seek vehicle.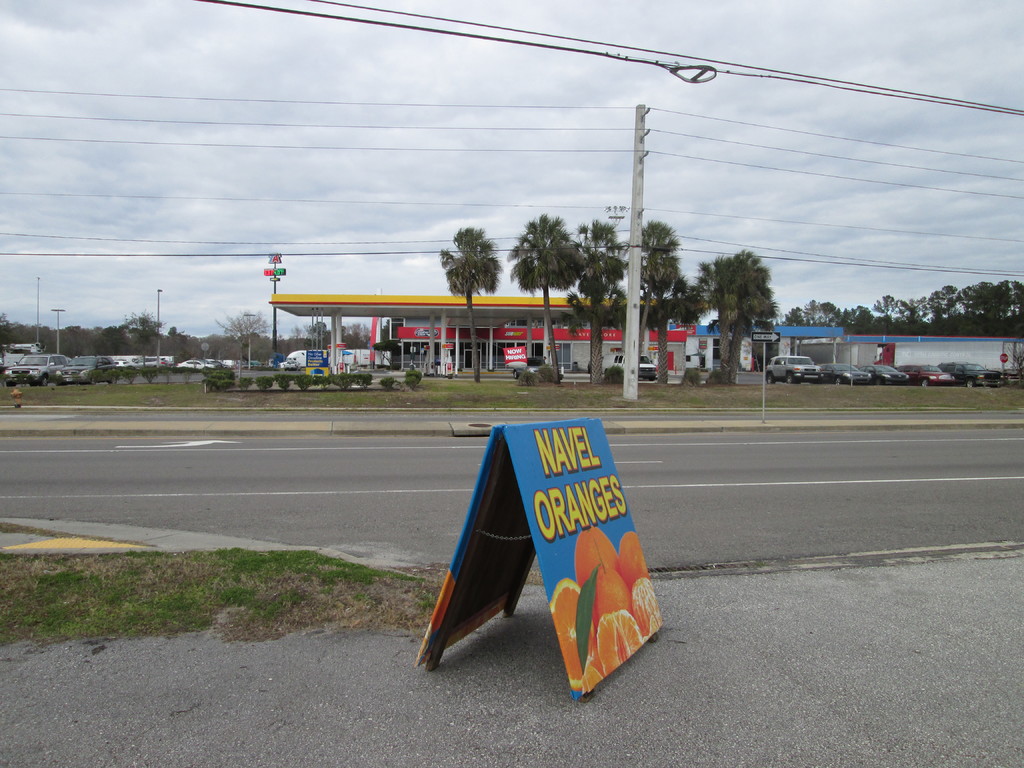
(207, 358, 228, 369).
